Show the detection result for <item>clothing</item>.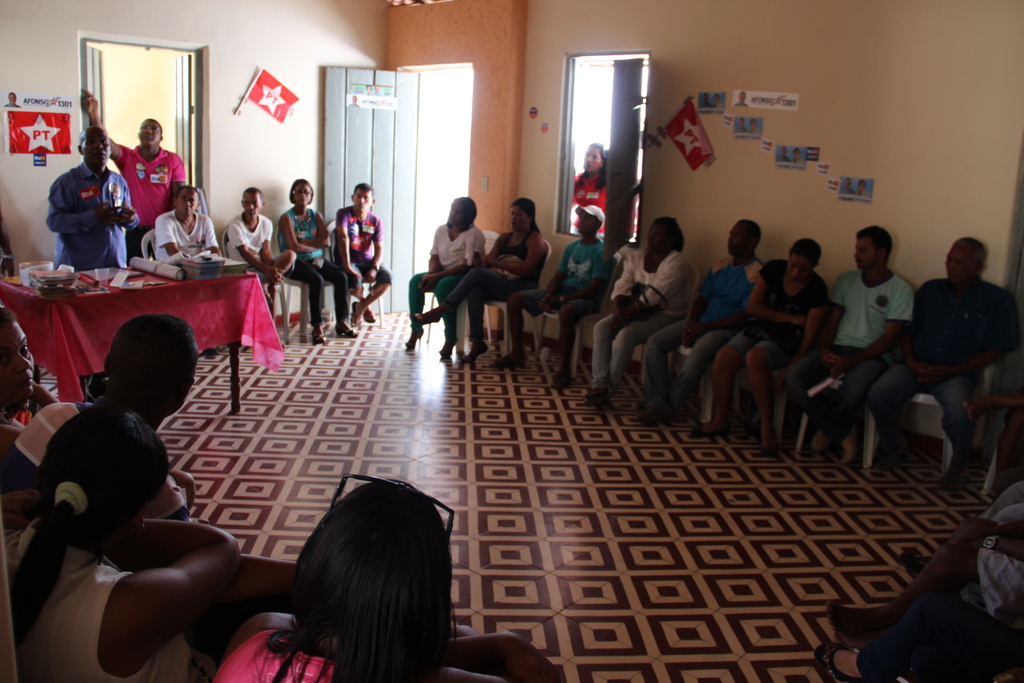
977:482:1023:539.
